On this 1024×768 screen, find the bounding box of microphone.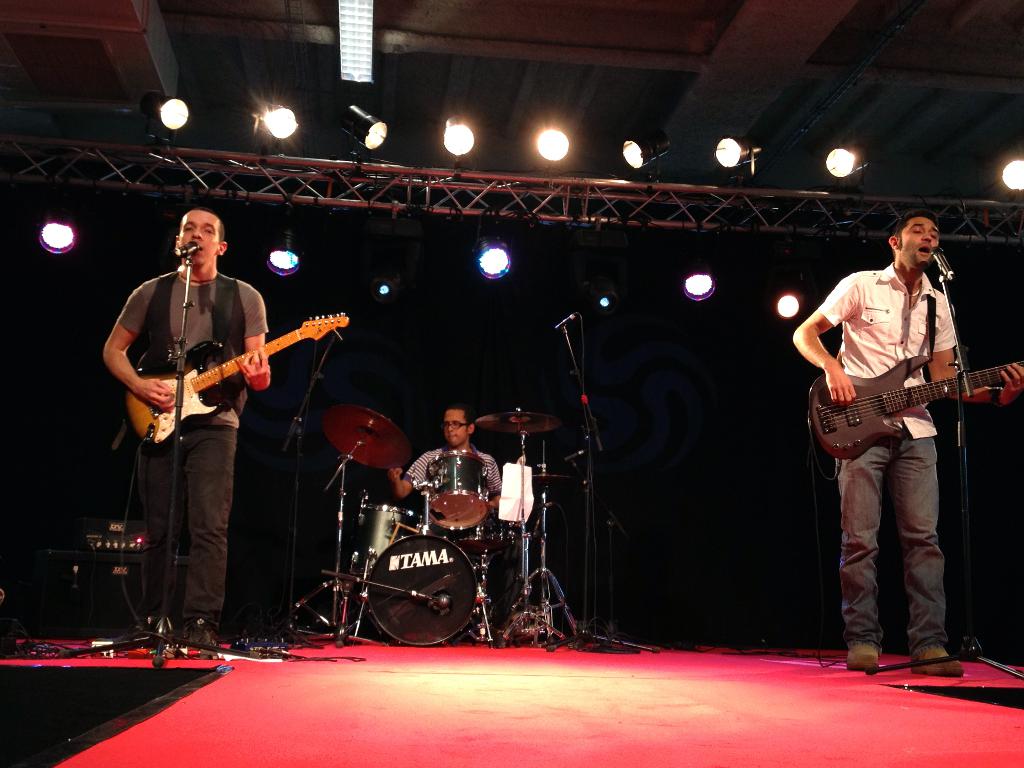
Bounding box: rect(932, 247, 953, 279).
